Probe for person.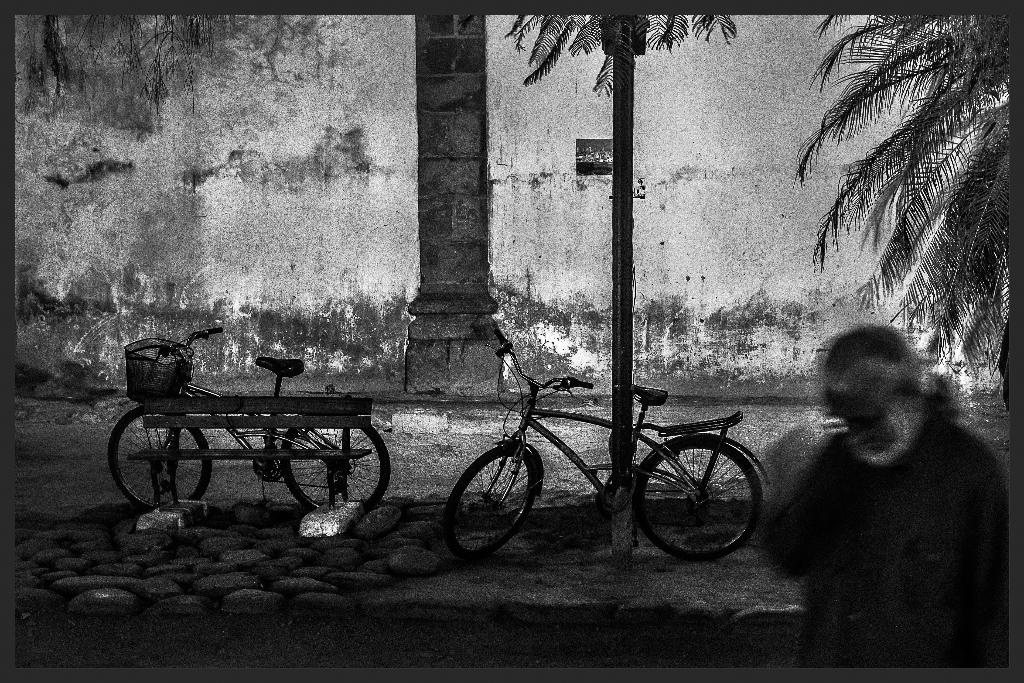
Probe result: 775/299/1012/676.
